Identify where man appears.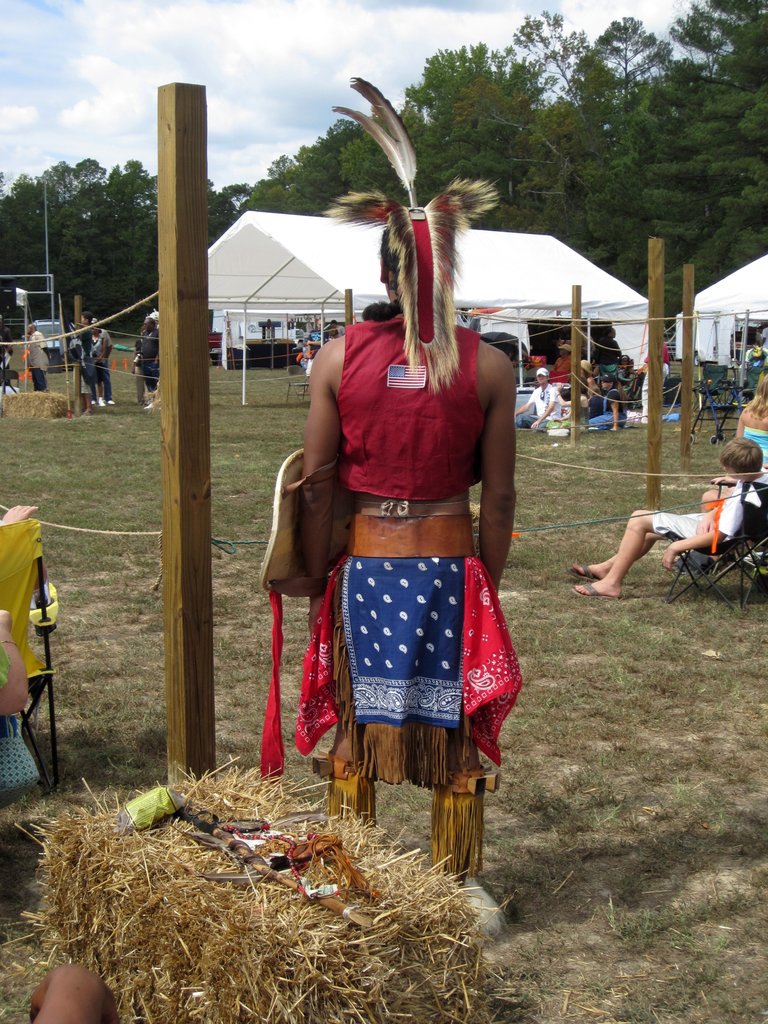
Appears at left=642, top=328, right=670, bottom=419.
